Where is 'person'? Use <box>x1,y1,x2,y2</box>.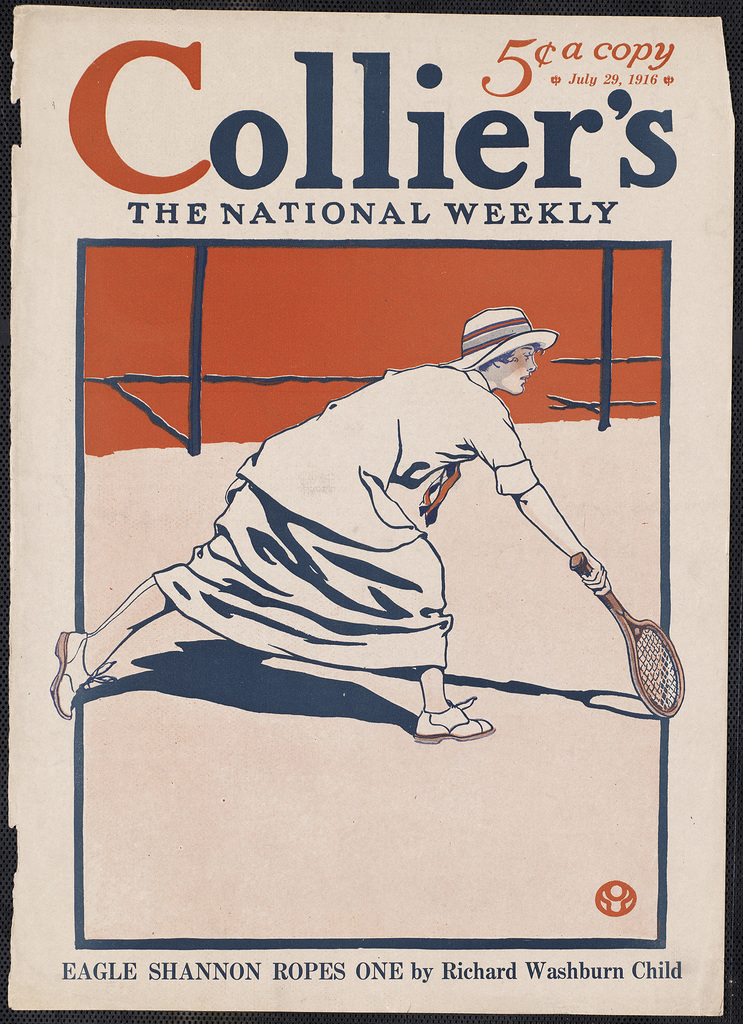
<box>47,300,607,746</box>.
